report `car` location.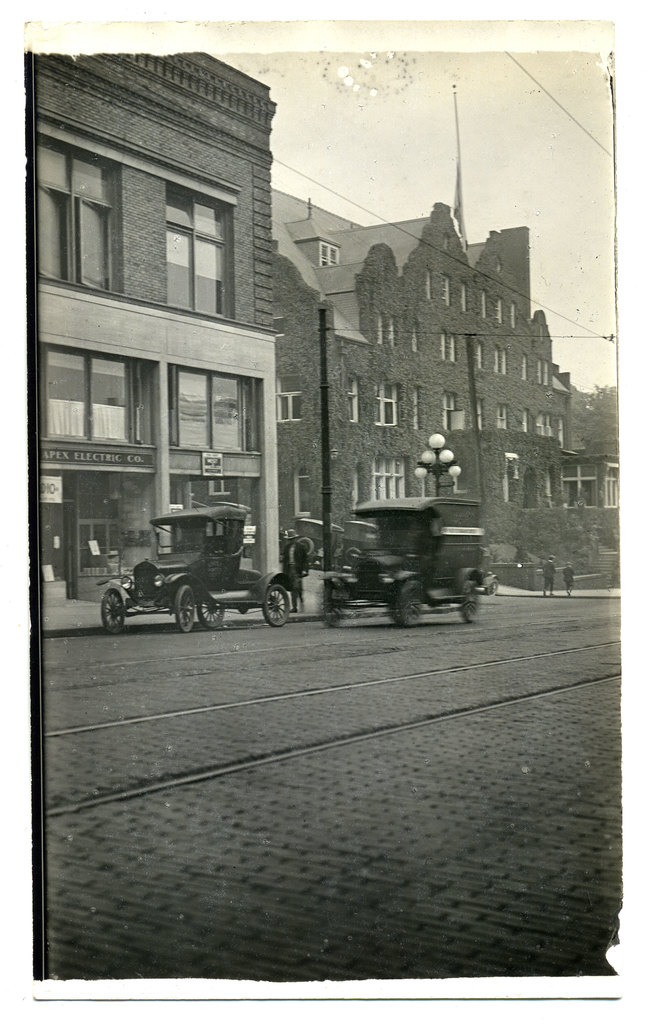
Report: left=294, top=517, right=344, bottom=570.
